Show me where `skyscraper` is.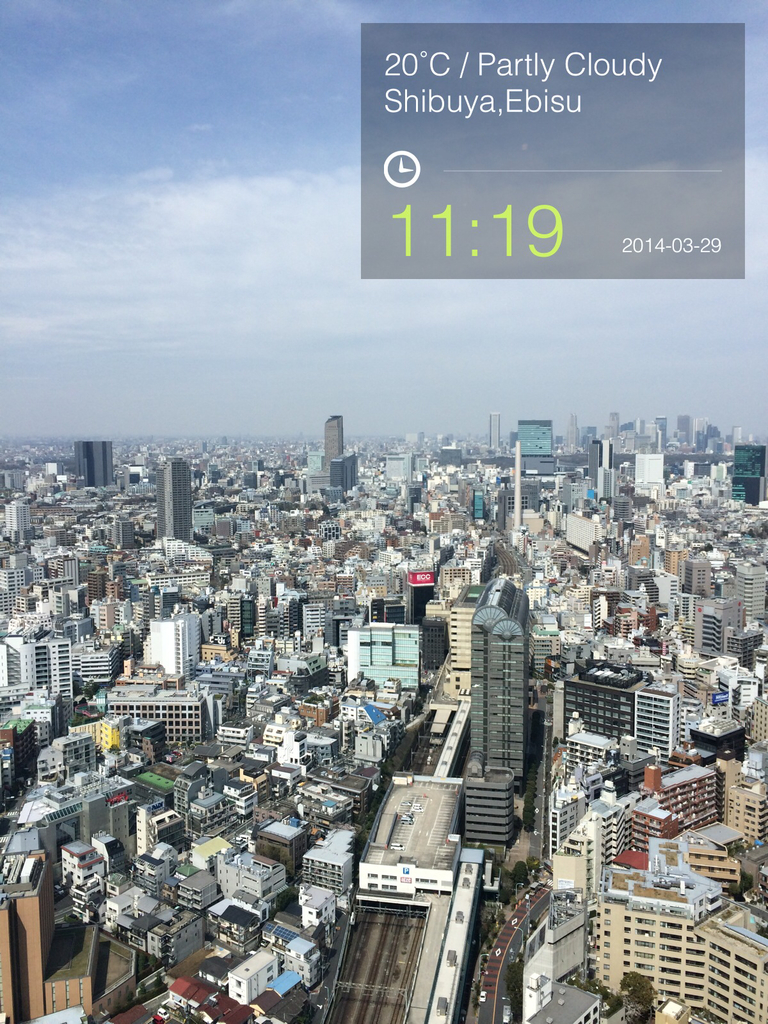
`skyscraper` is at bbox(636, 452, 663, 485).
